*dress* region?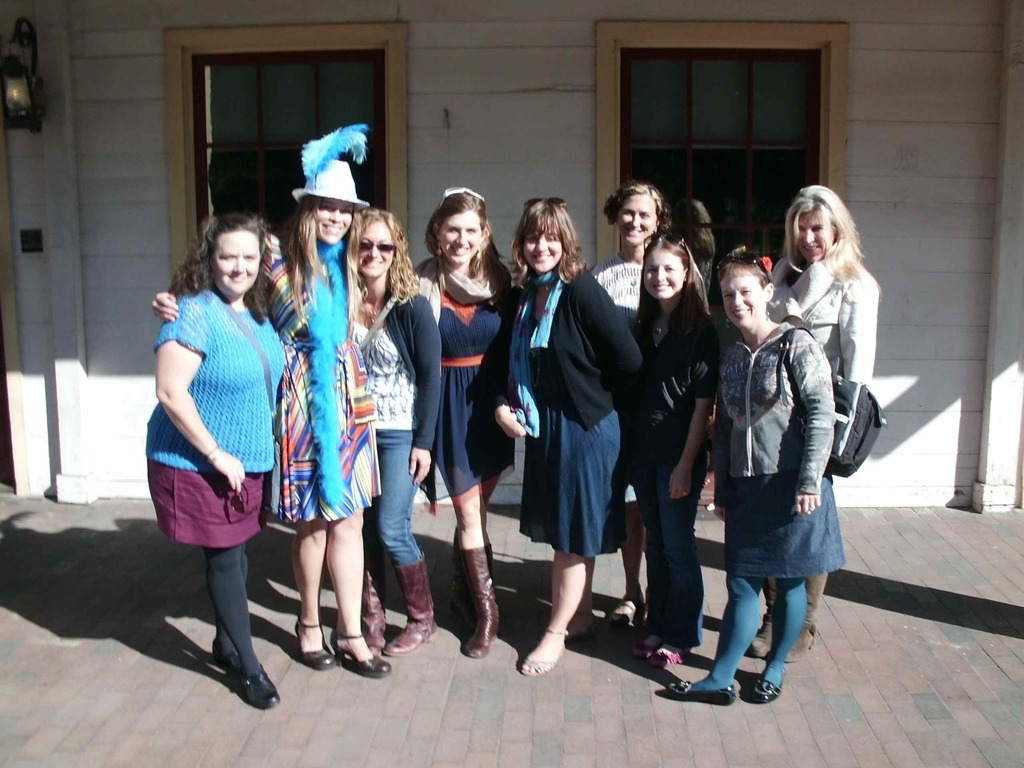
box(419, 288, 509, 505)
